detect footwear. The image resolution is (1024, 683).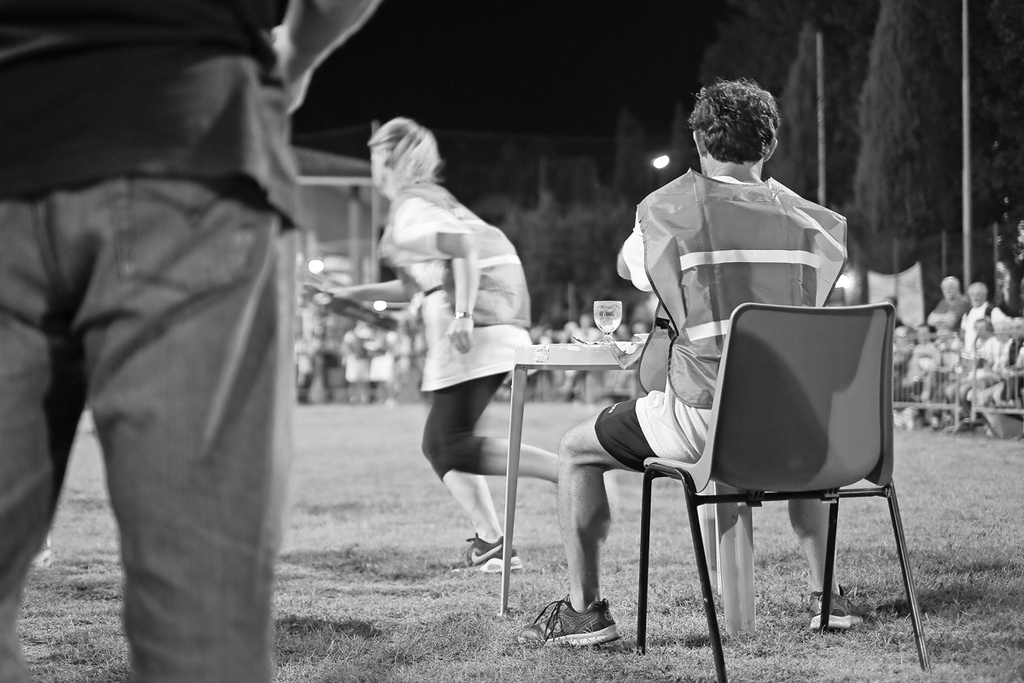
left=448, top=534, right=521, bottom=577.
